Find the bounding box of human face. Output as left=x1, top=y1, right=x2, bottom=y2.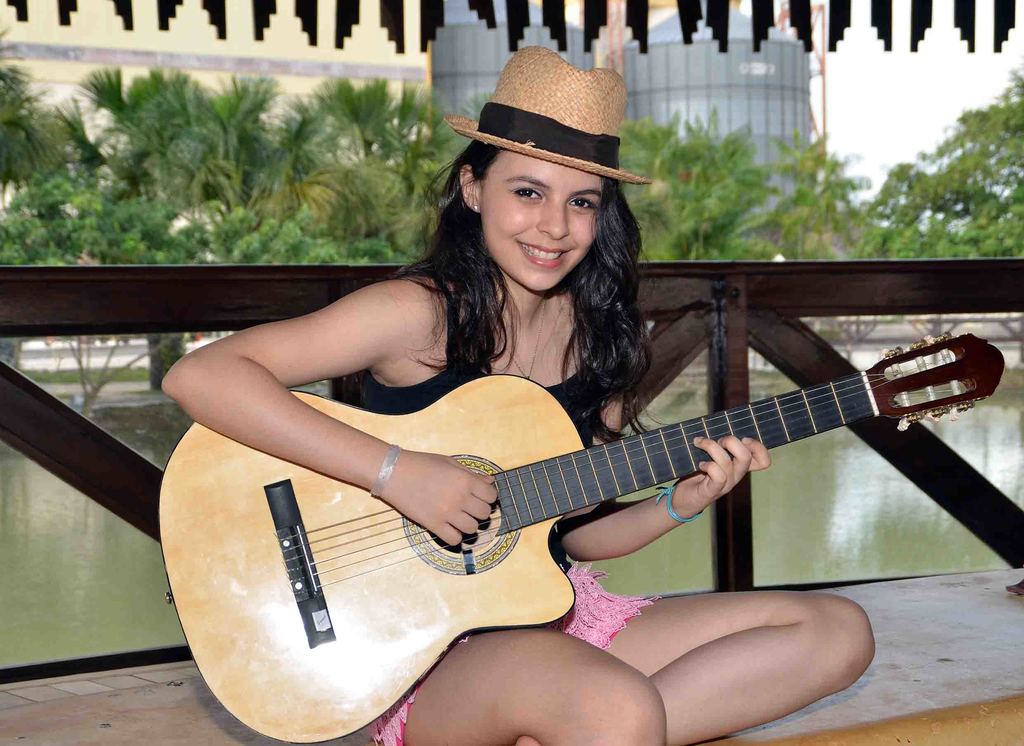
left=484, top=145, right=599, bottom=296.
